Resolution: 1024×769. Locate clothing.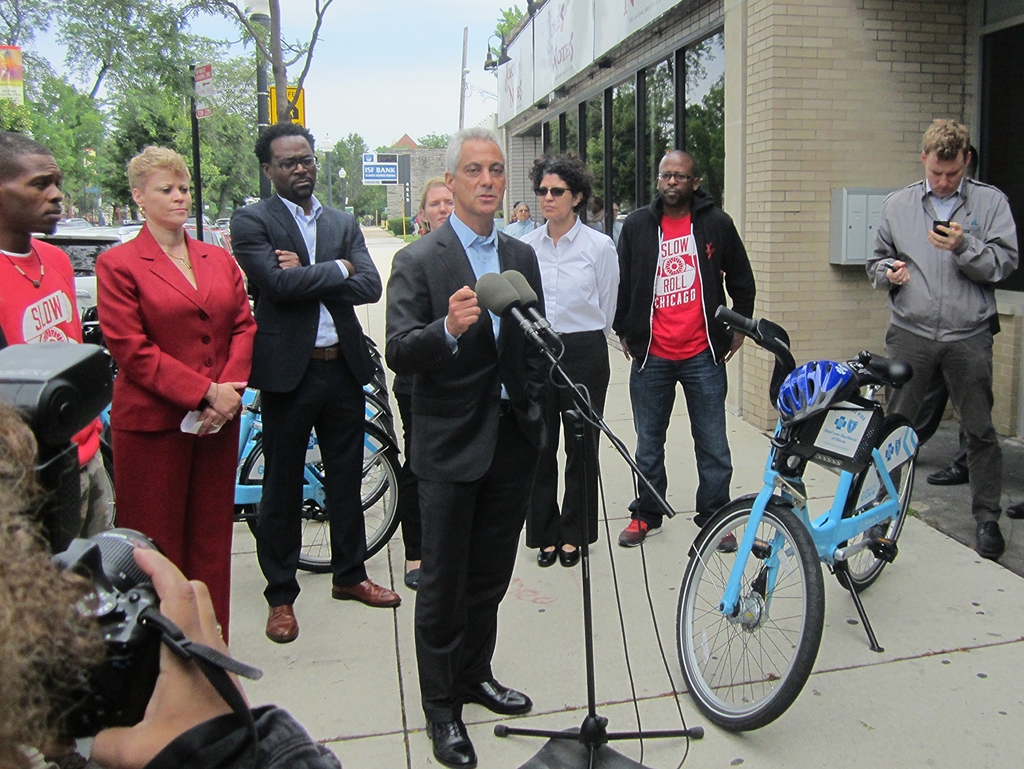
locate(509, 215, 515, 223).
